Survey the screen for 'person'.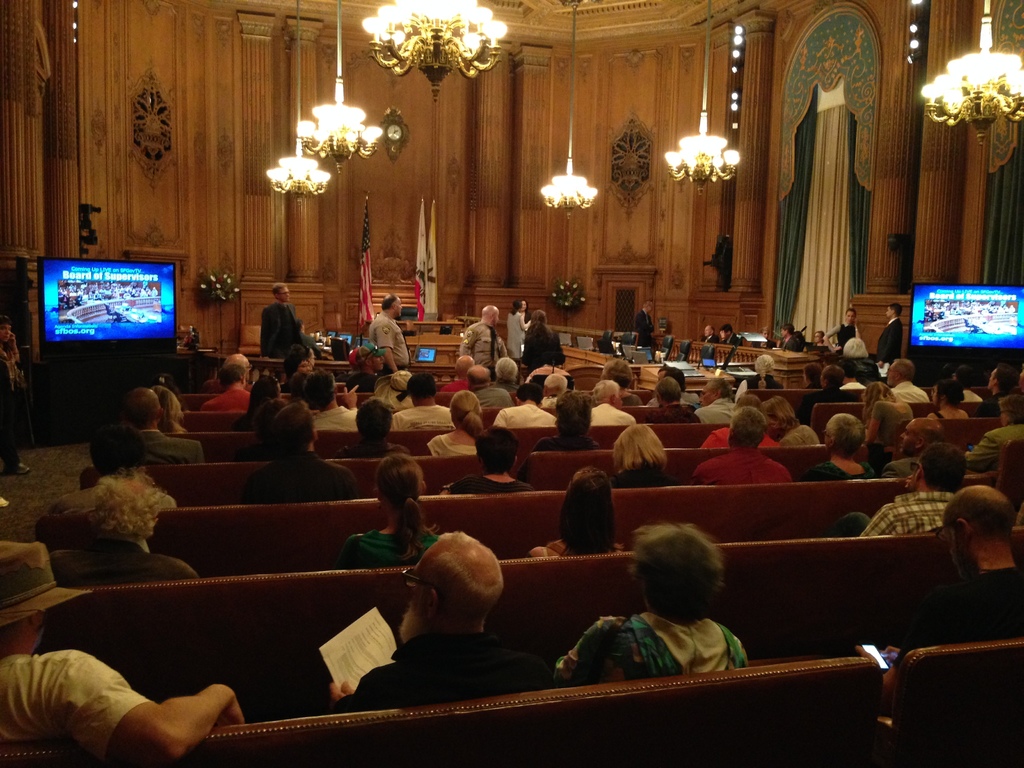
Survey found: locate(260, 281, 303, 356).
